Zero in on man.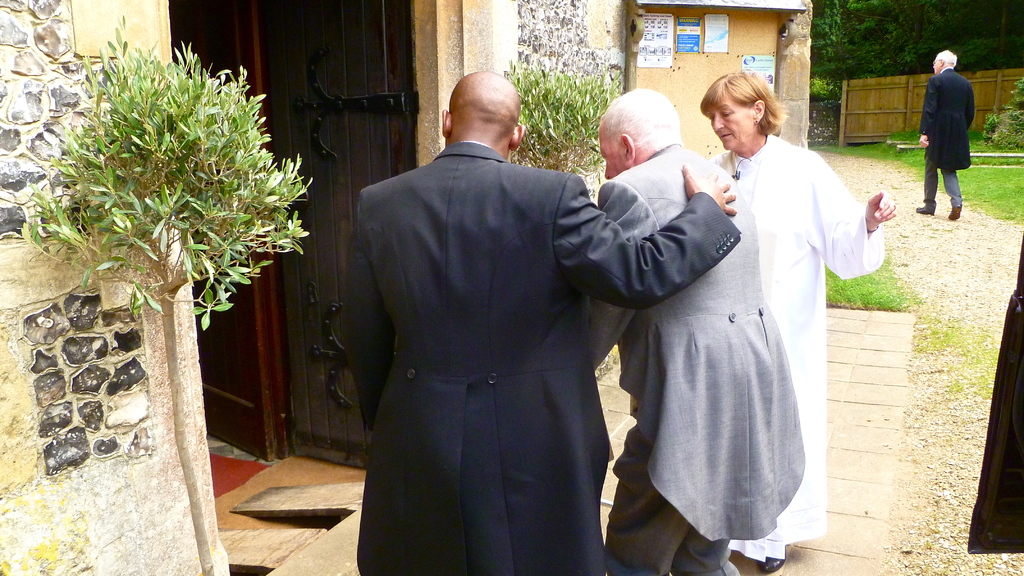
Zeroed in: rect(917, 49, 976, 221).
